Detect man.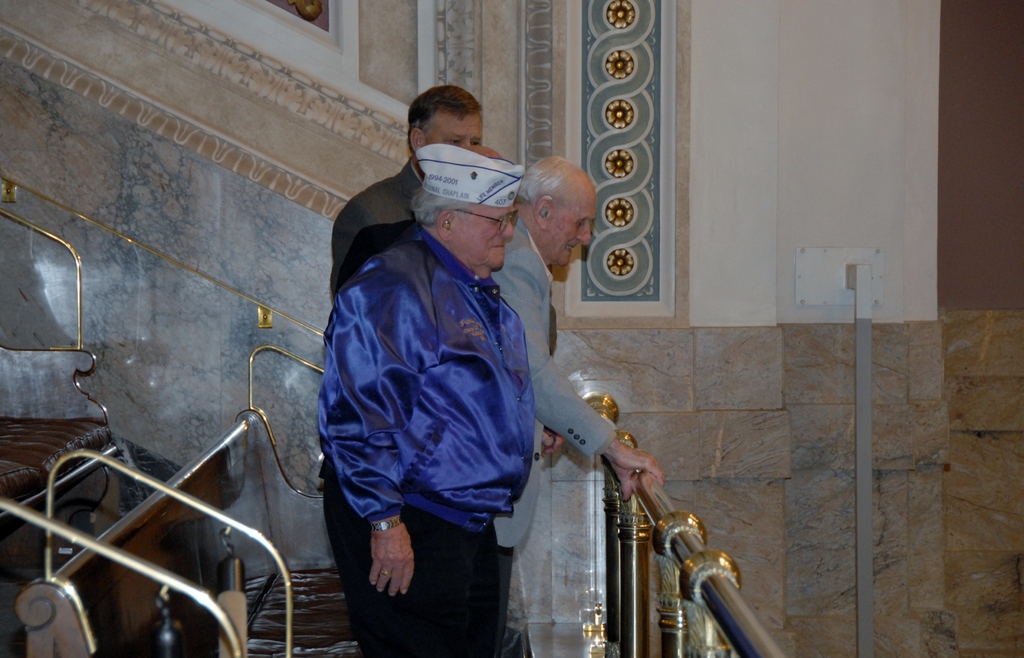
Detected at BBox(489, 154, 666, 609).
